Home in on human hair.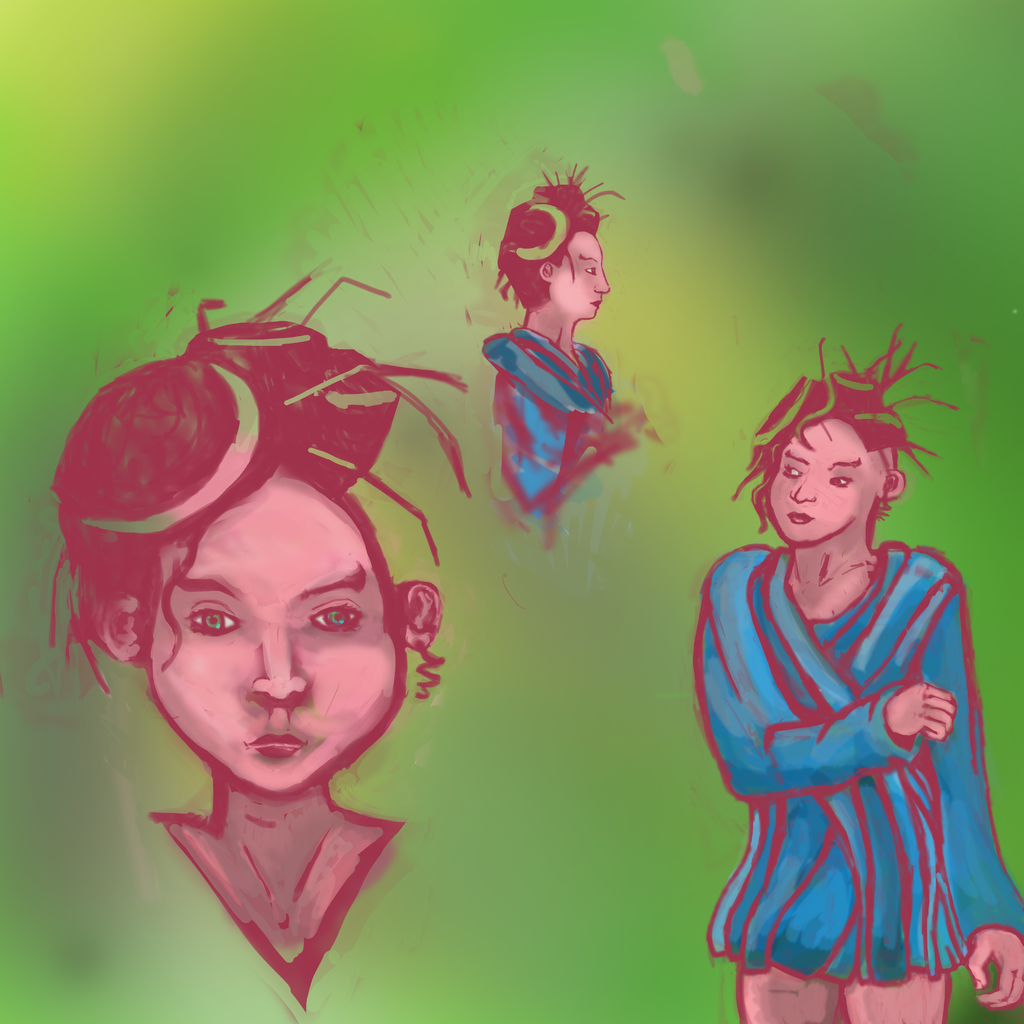
Homed in at [46, 251, 461, 700].
